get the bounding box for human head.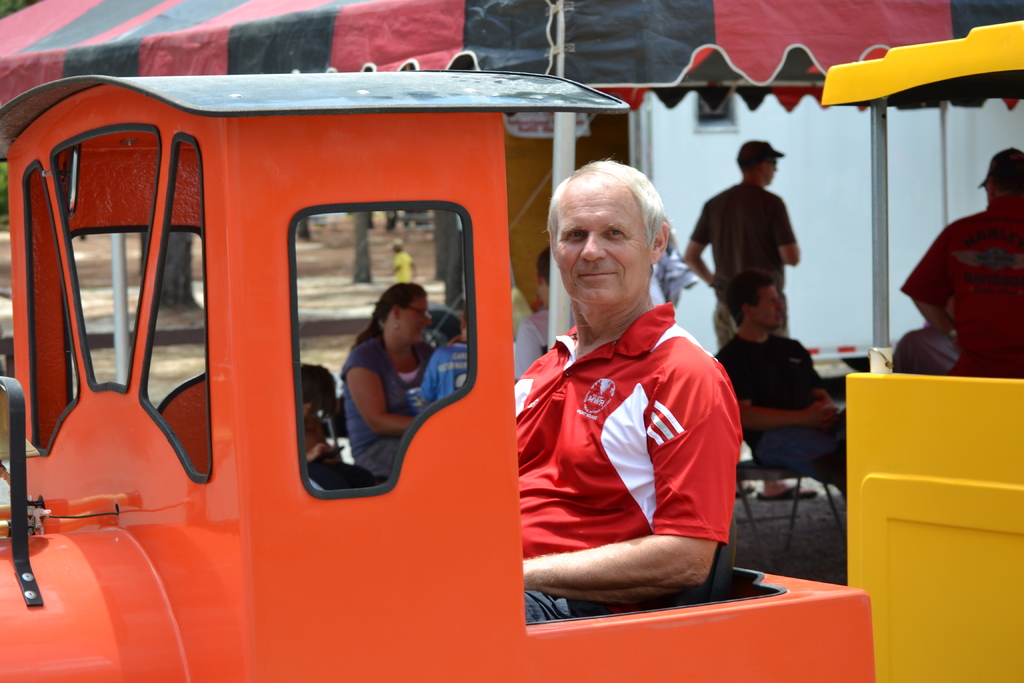
bbox(725, 270, 786, 331).
